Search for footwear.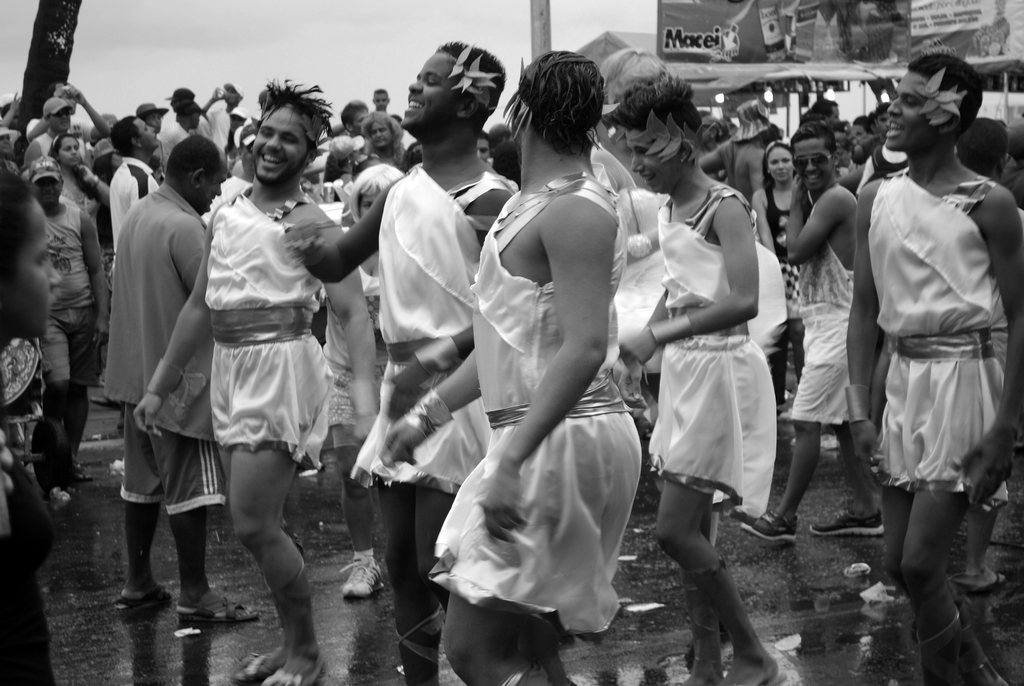
Found at bbox=(333, 553, 385, 601).
